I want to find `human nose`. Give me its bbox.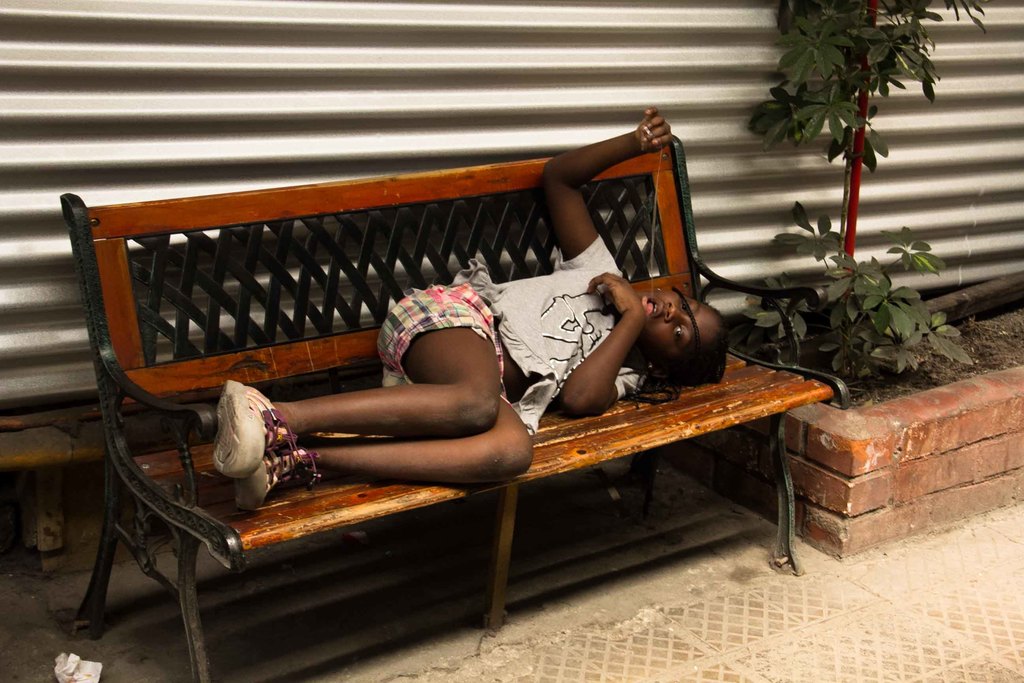
region(666, 299, 687, 320).
